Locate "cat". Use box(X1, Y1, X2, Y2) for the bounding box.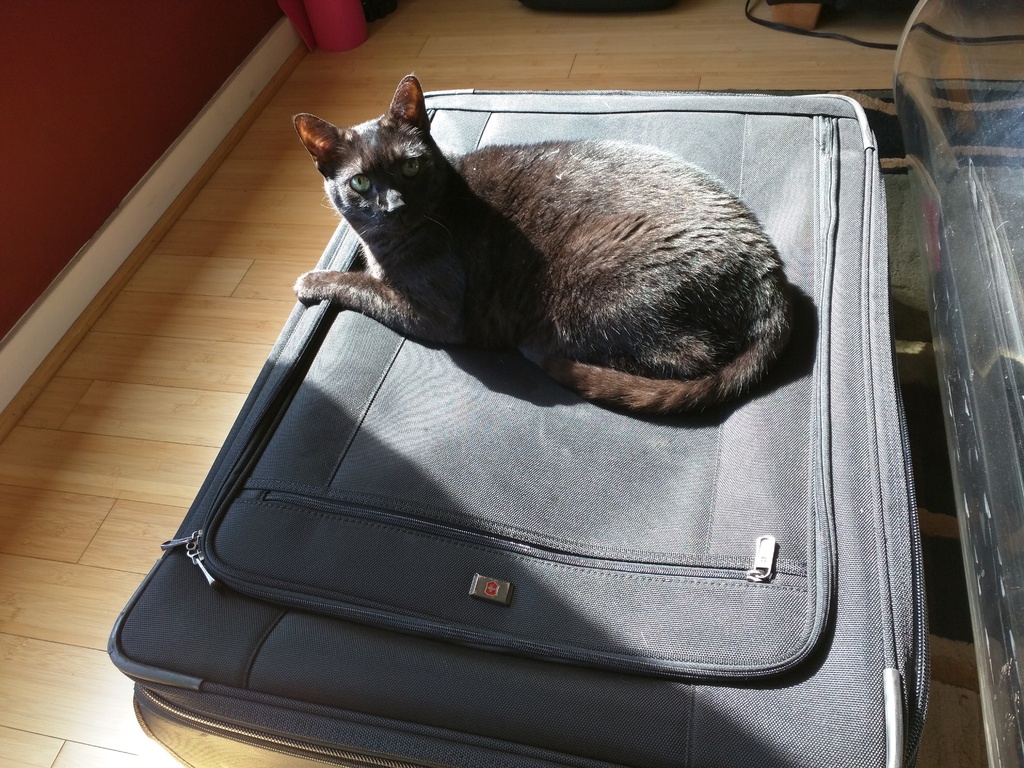
box(280, 68, 792, 423).
